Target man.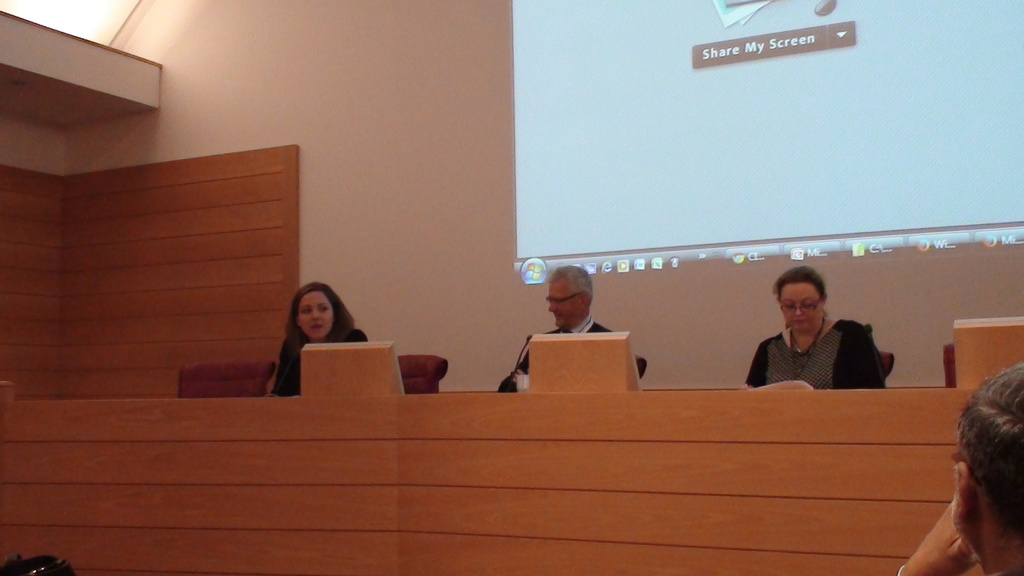
Target region: x1=496, y1=264, x2=612, y2=390.
